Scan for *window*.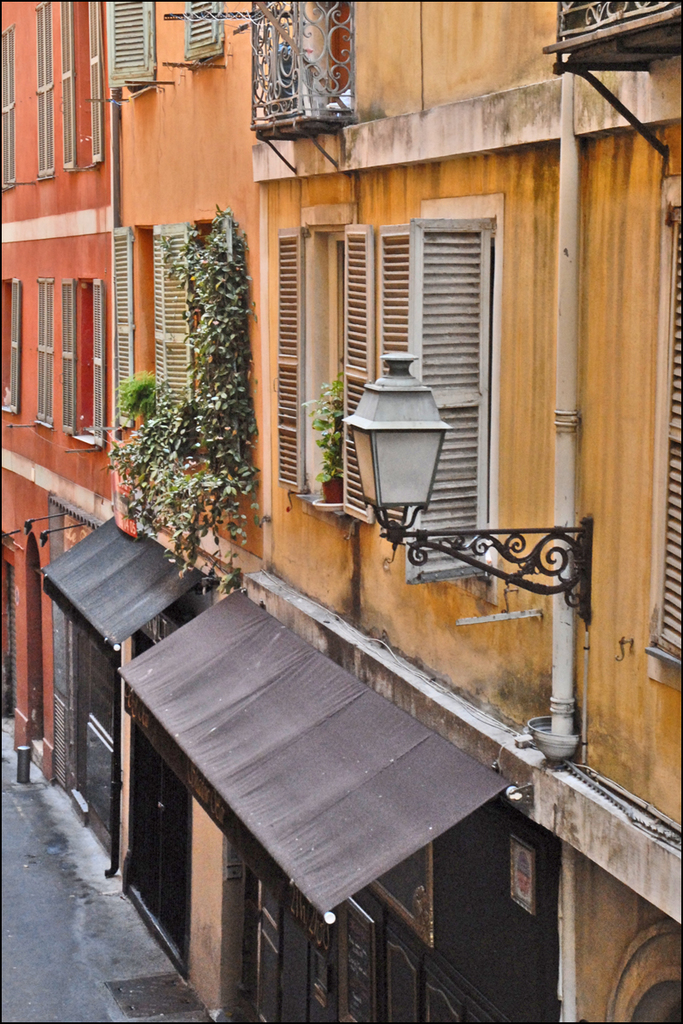
Scan result: (646, 178, 682, 689).
